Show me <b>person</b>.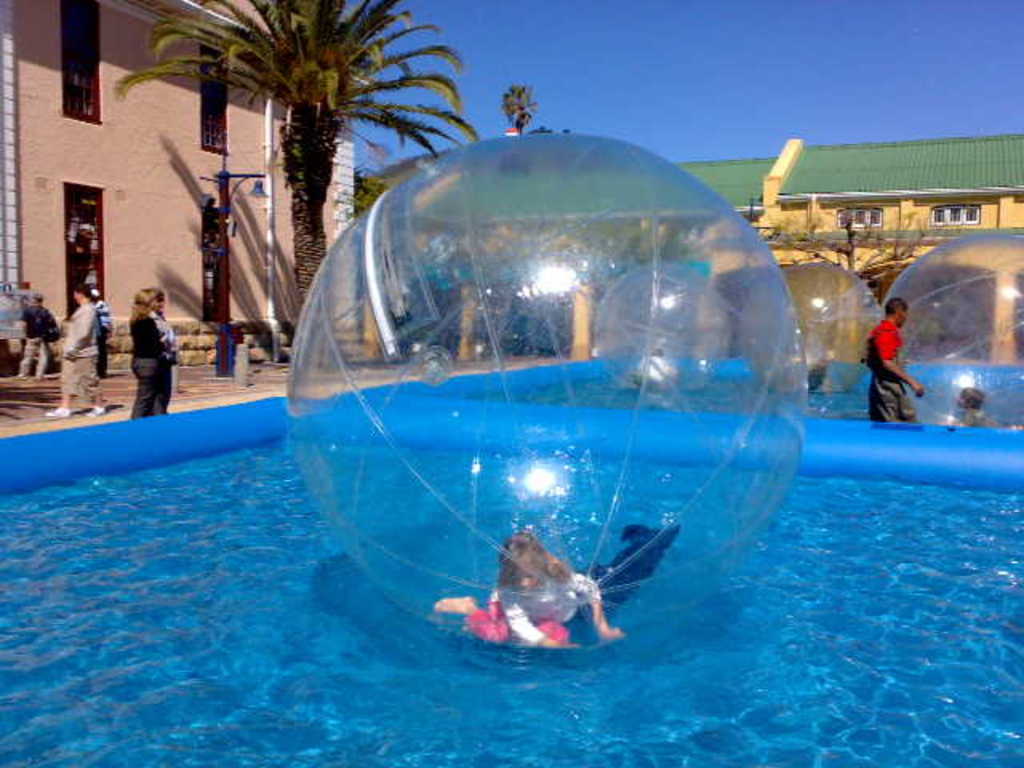
<b>person</b> is here: x1=152, y1=285, x2=174, y2=418.
